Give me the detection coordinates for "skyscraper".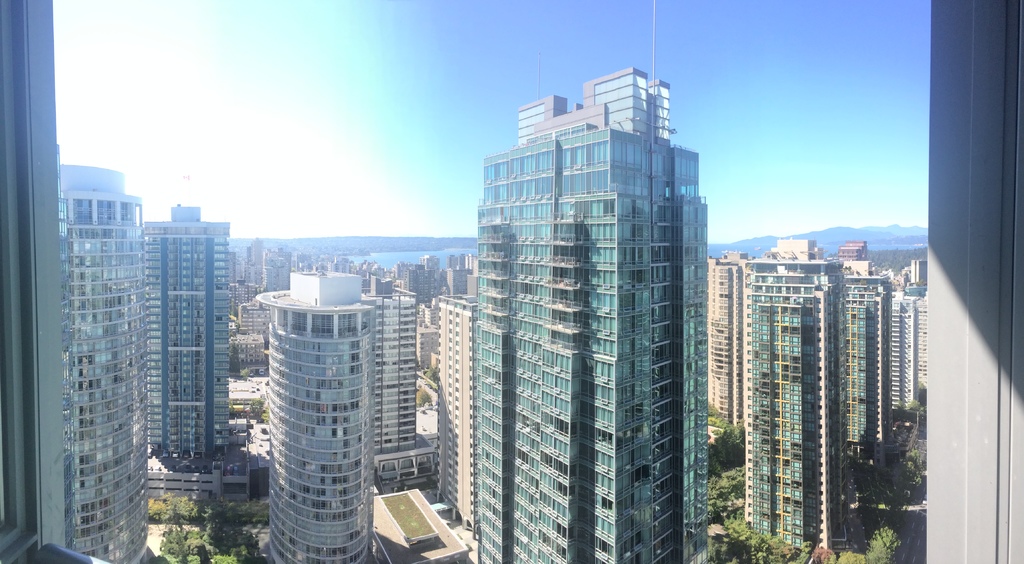
<box>838,235,895,483</box>.
